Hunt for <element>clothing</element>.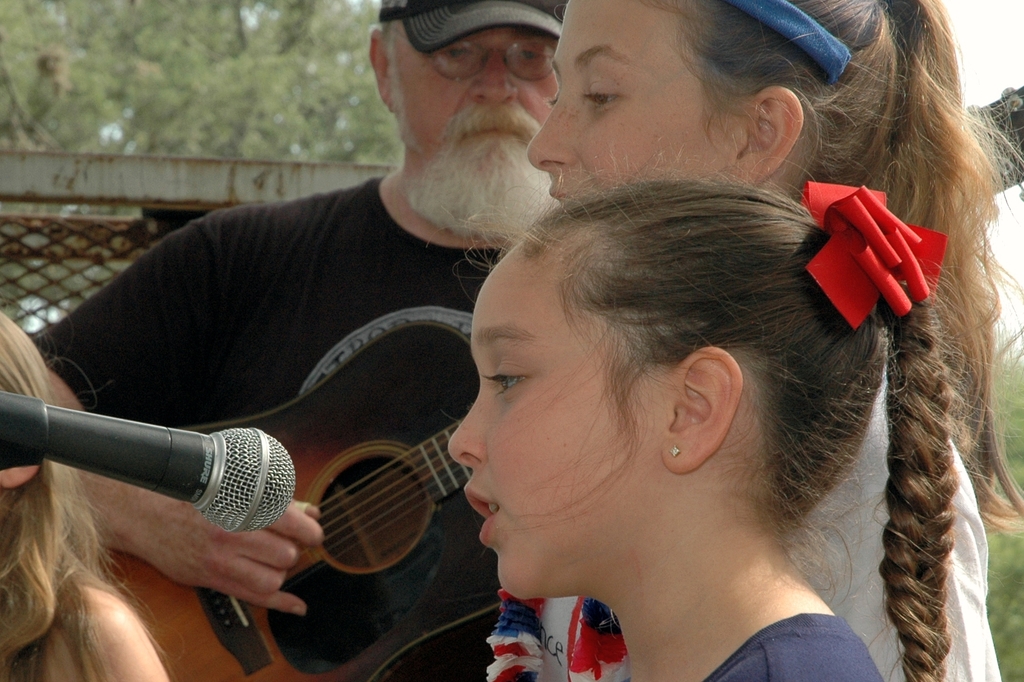
Hunted down at BBox(32, 177, 505, 681).
